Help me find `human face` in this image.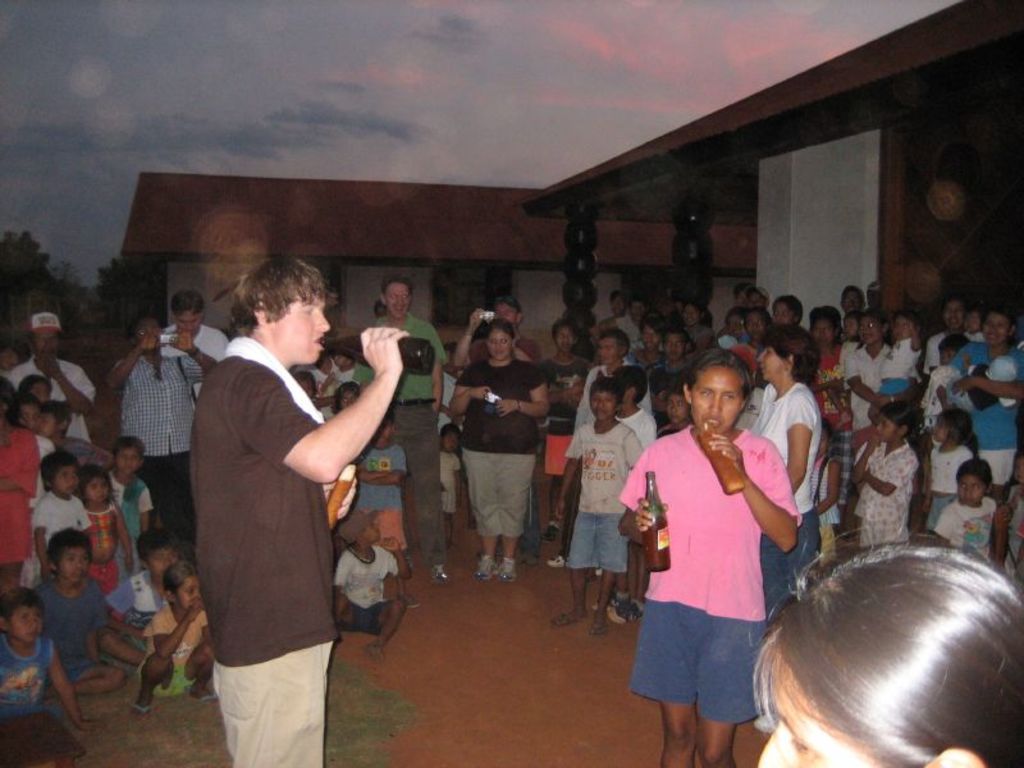
Found it: bbox(613, 297, 625, 314).
